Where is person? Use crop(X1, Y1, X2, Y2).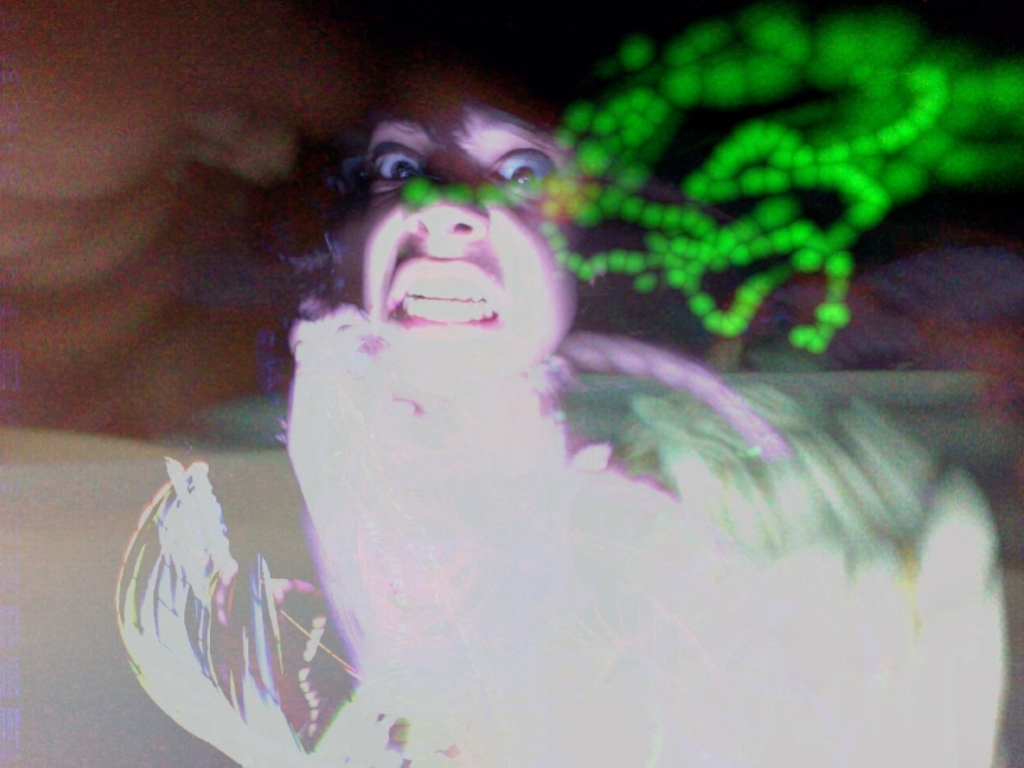
crop(237, 17, 705, 767).
